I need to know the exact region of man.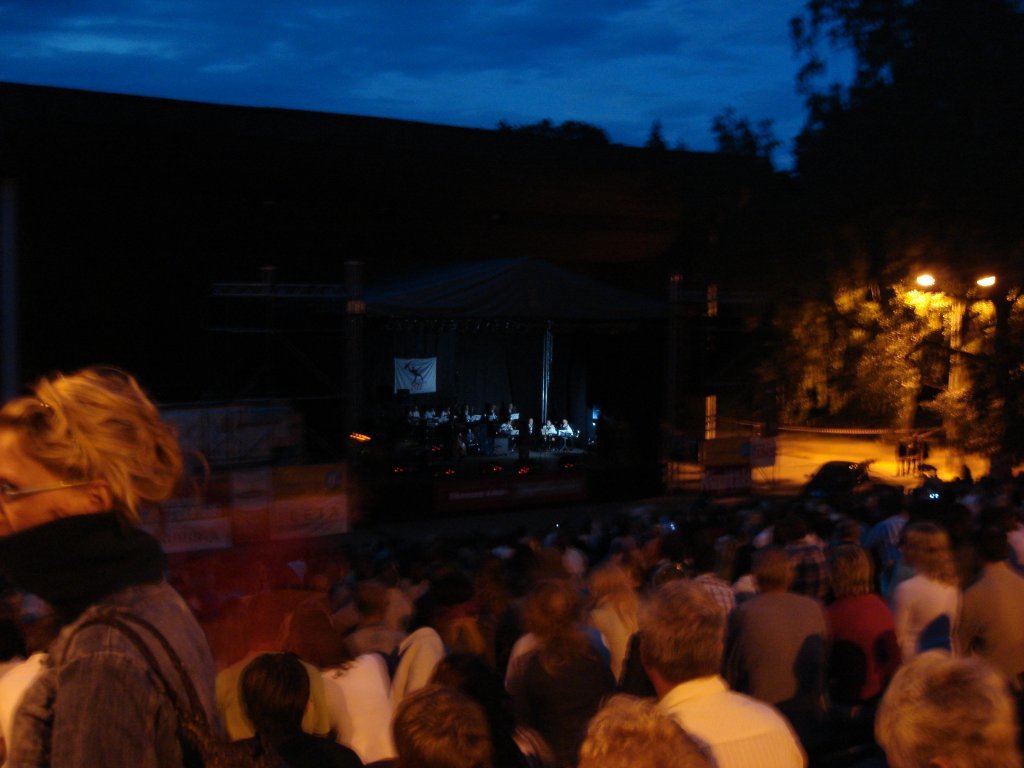
Region: box=[924, 438, 932, 465].
